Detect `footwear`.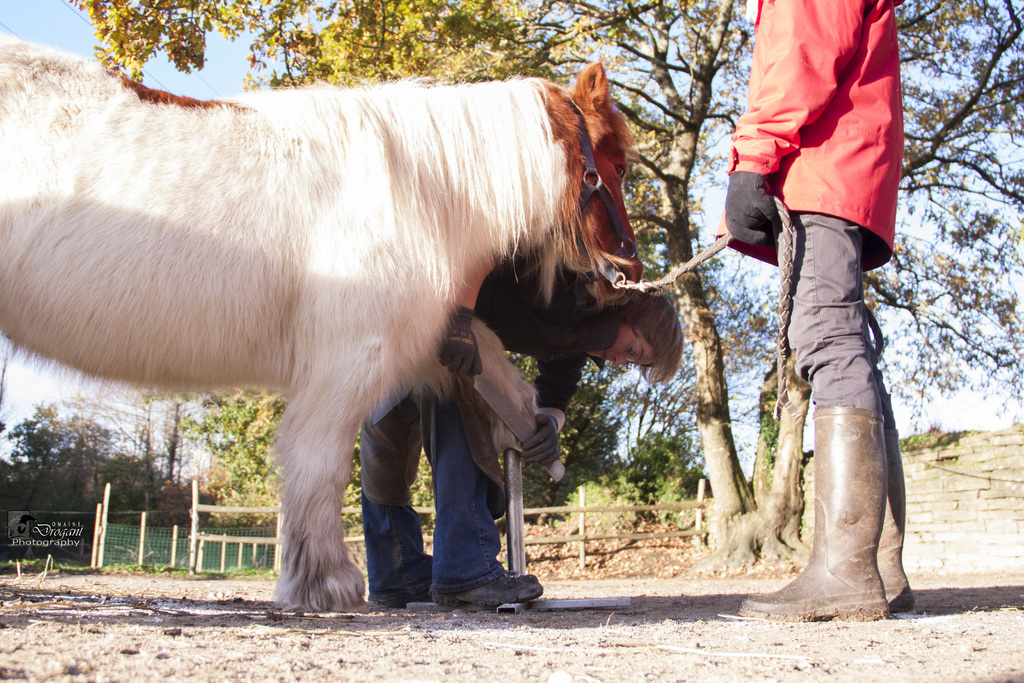
Detected at (x1=380, y1=573, x2=456, y2=607).
